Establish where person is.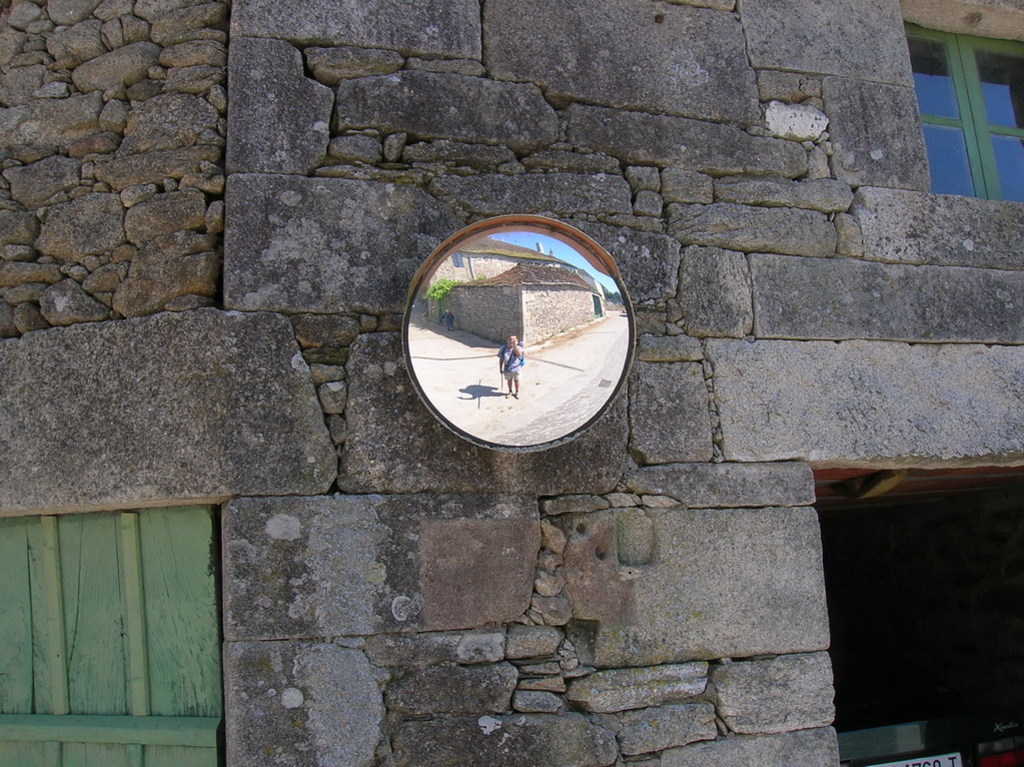
Established at (left=500, top=337, right=529, bottom=397).
